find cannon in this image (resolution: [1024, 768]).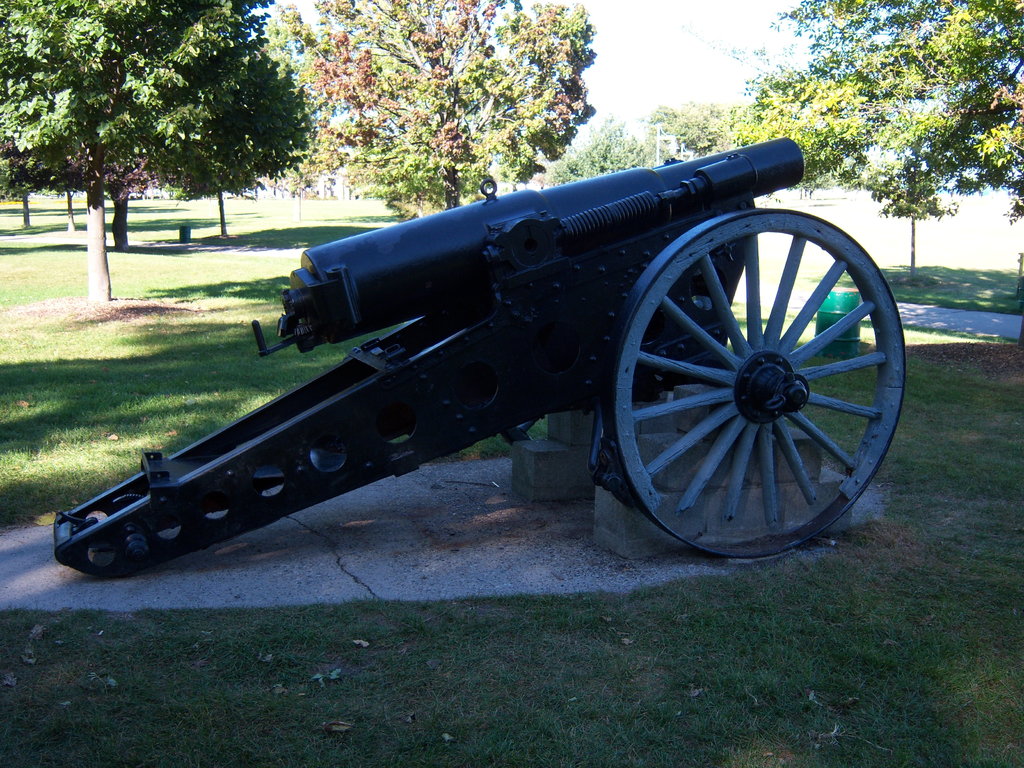
detection(52, 134, 910, 589).
